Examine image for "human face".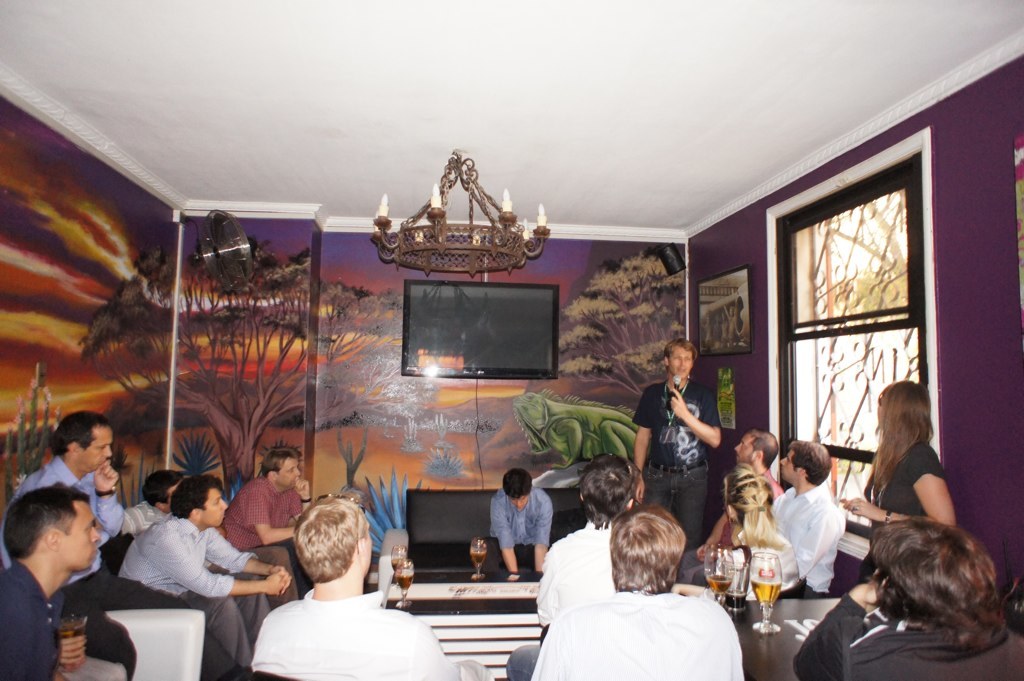
Examination result: x1=668 y1=347 x2=694 y2=377.
